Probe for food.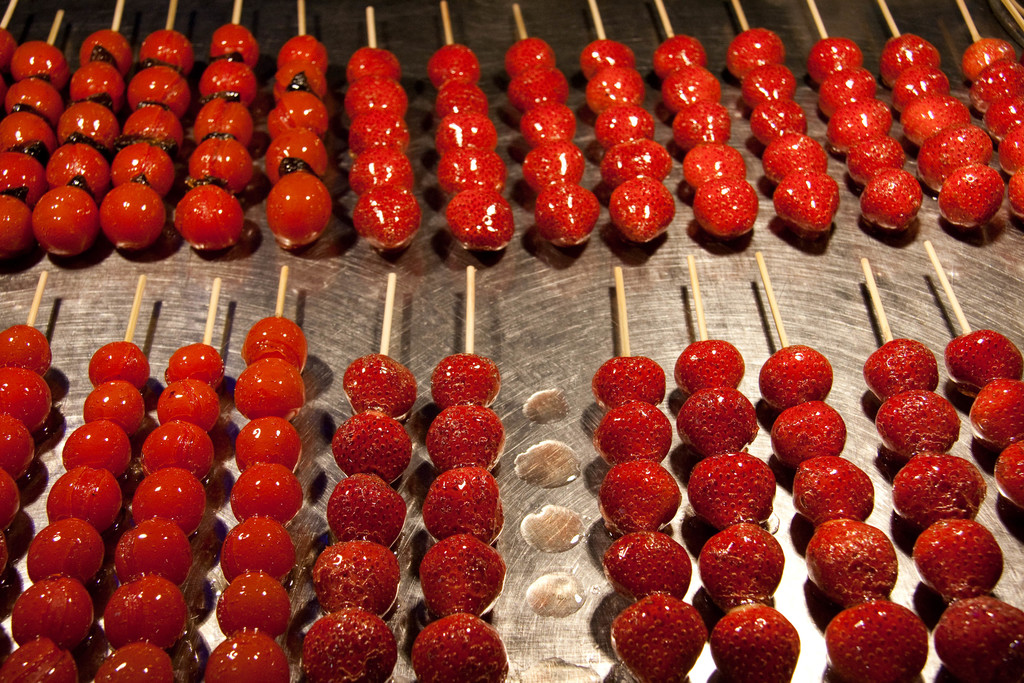
Probe result: [811,37,863,88].
